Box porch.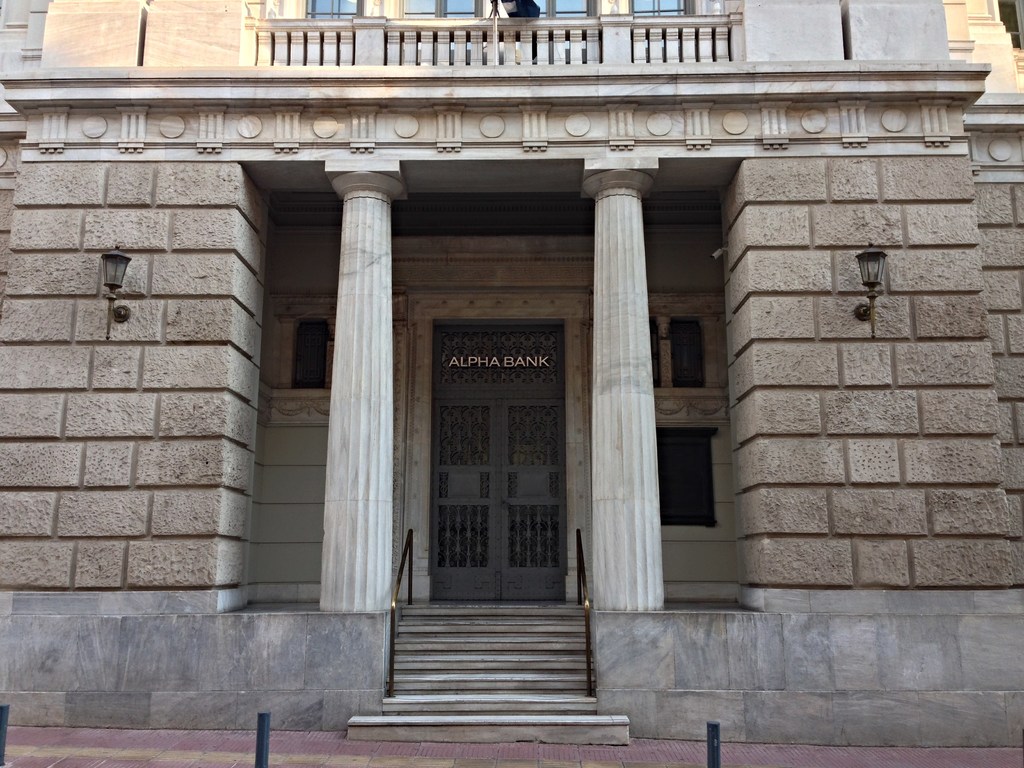
rect(349, 522, 628, 740).
